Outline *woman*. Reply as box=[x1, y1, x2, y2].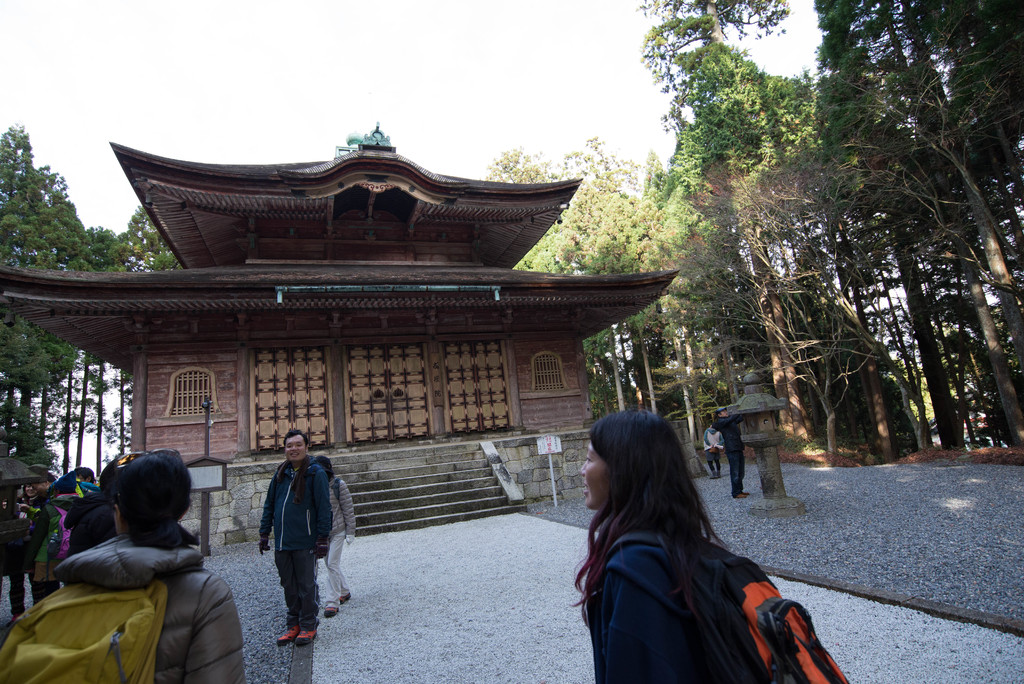
box=[573, 413, 736, 683].
